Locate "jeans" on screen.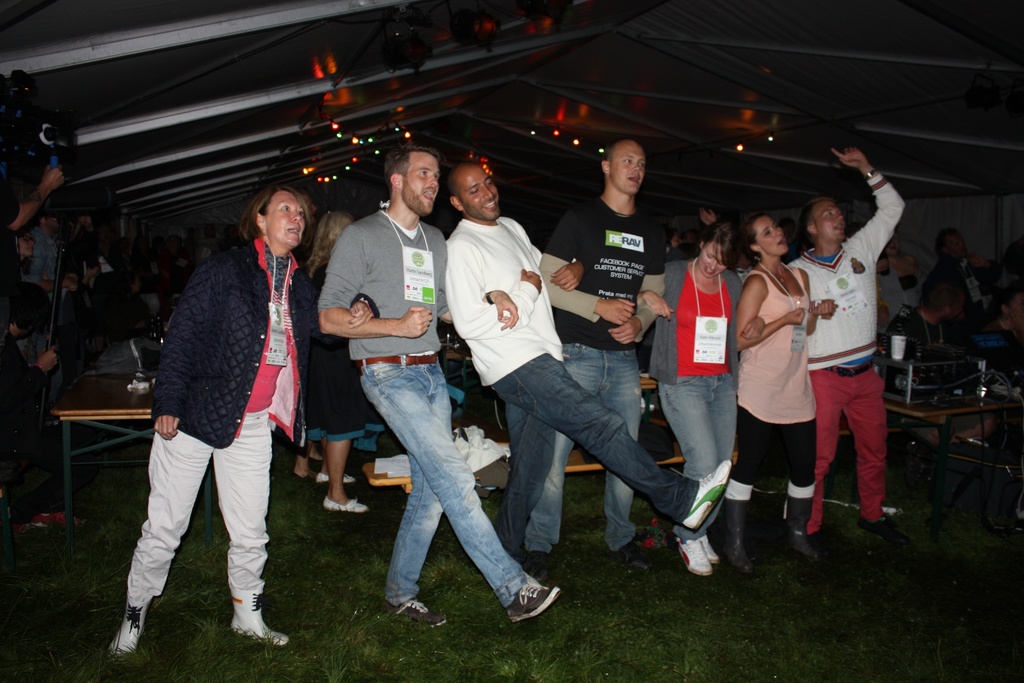
On screen at box=[794, 360, 885, 536].
